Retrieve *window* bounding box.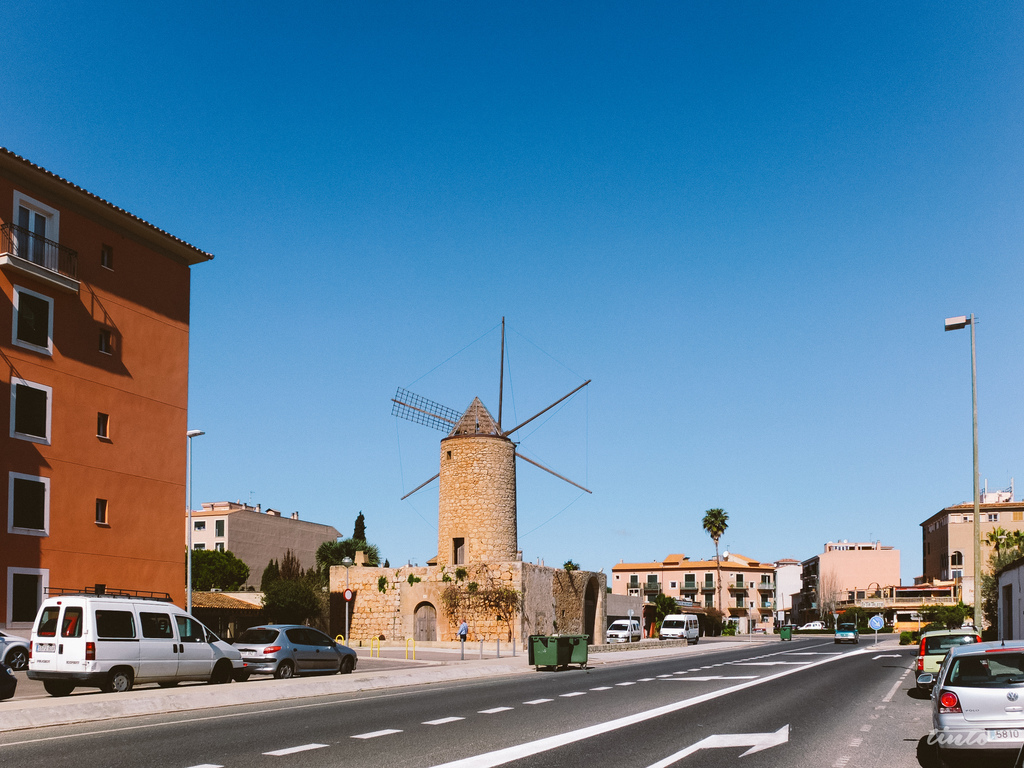
Bounding box: bbox=(629, 574, 641, 590).
